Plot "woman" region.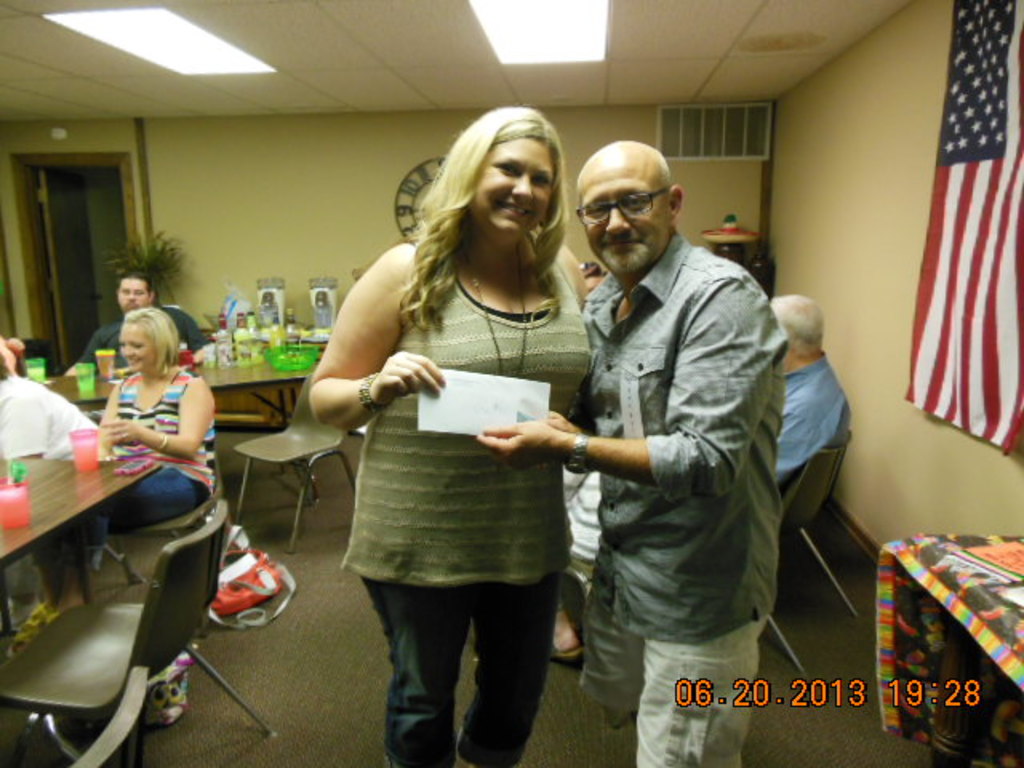
Plotted at bbox=[50, 314, 216, 626].
